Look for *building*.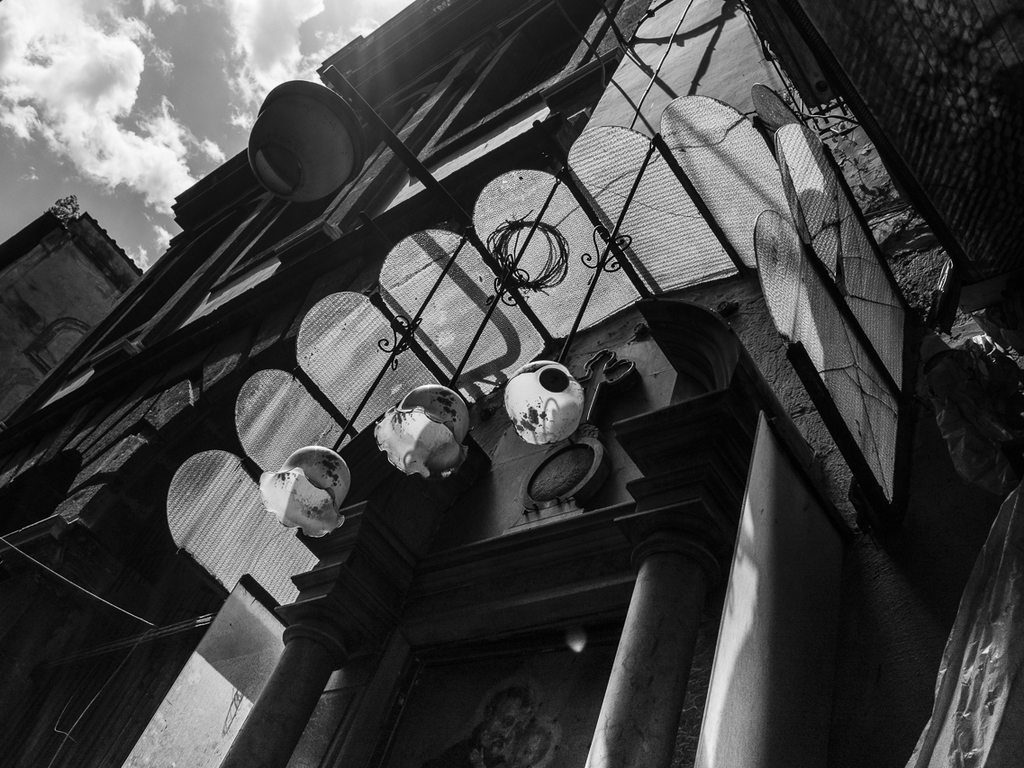
Found: box=[0, 0, 1023, 767].
